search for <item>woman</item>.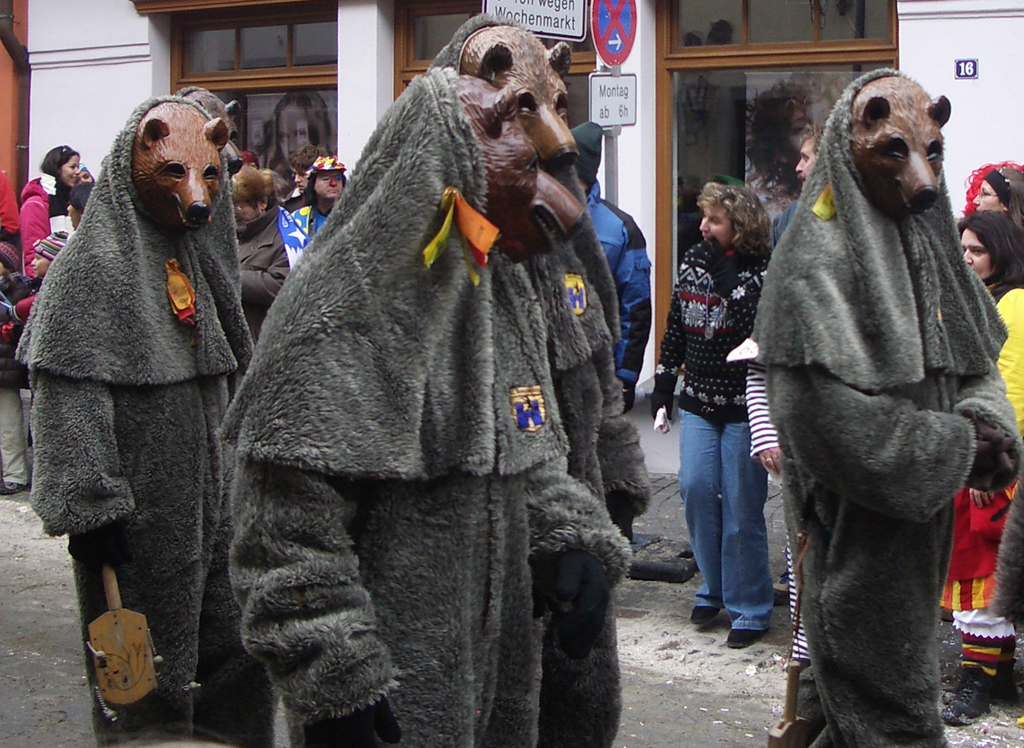
Found at [941,211,1023,731].
